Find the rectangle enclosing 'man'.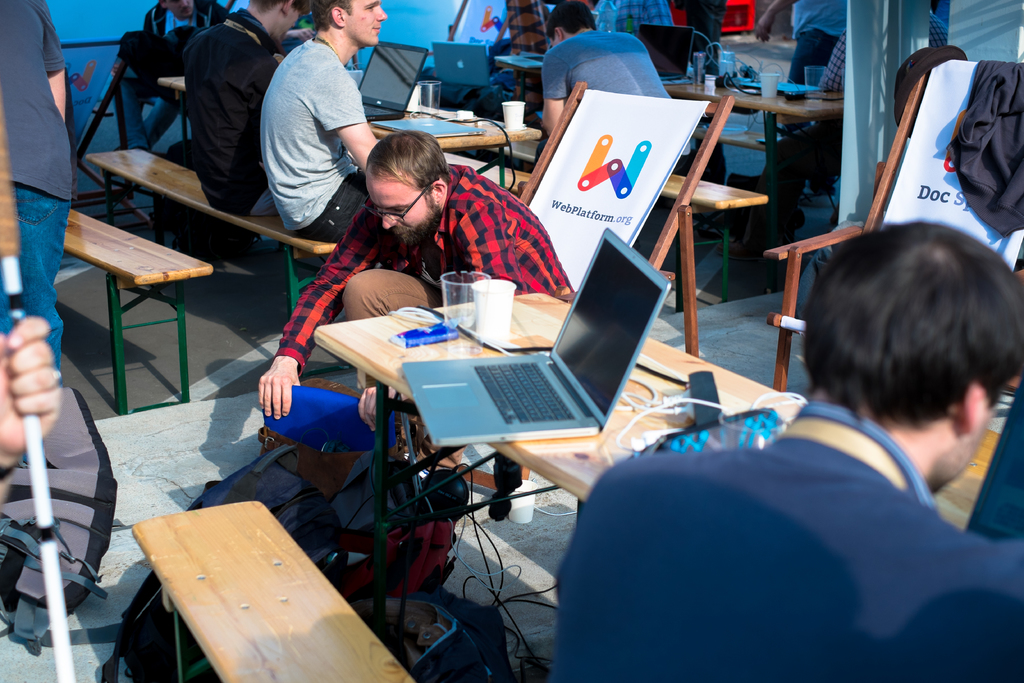
BBox(180, 0, 312, 215).
